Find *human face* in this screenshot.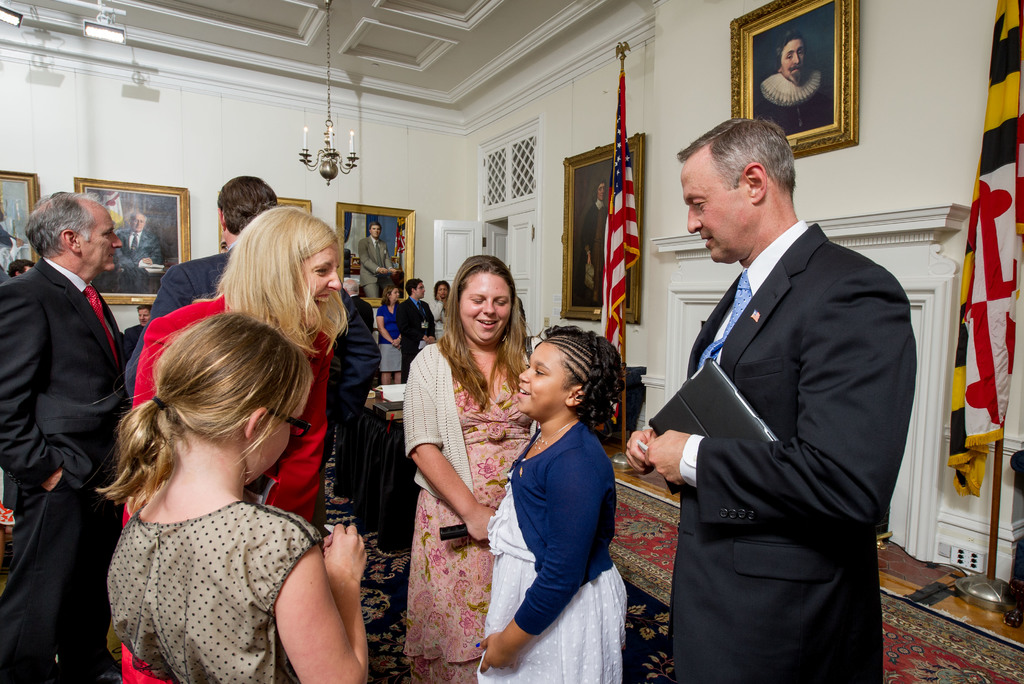
The bounding box for *human face* is Rect(370, 222, 380, 240).
